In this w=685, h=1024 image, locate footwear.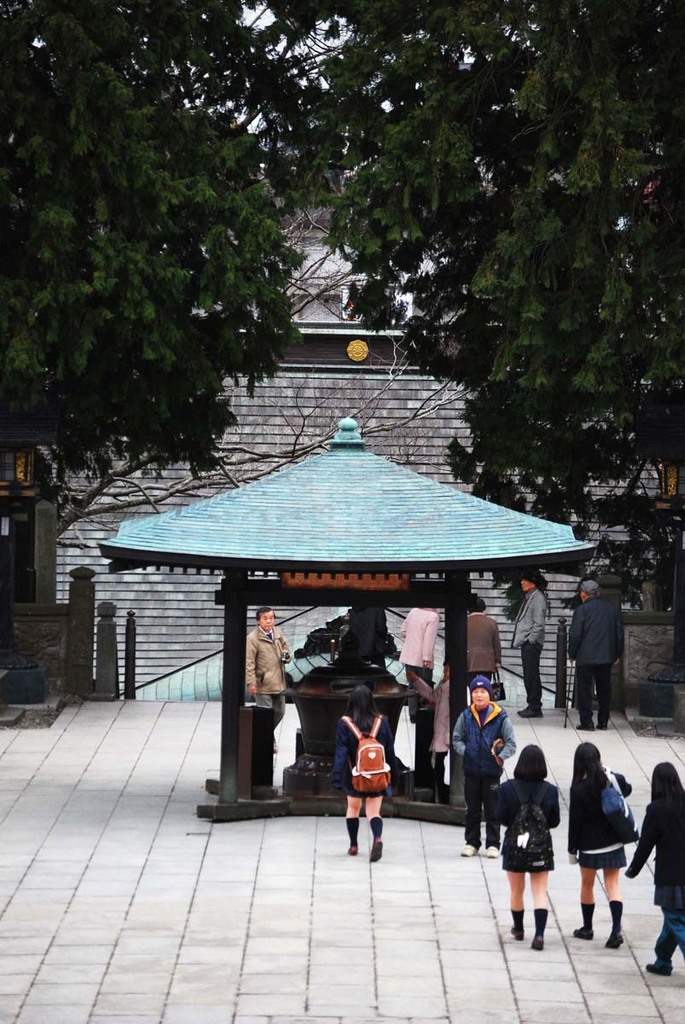
Bounding box: Rect(483, 843, 504, 857).
